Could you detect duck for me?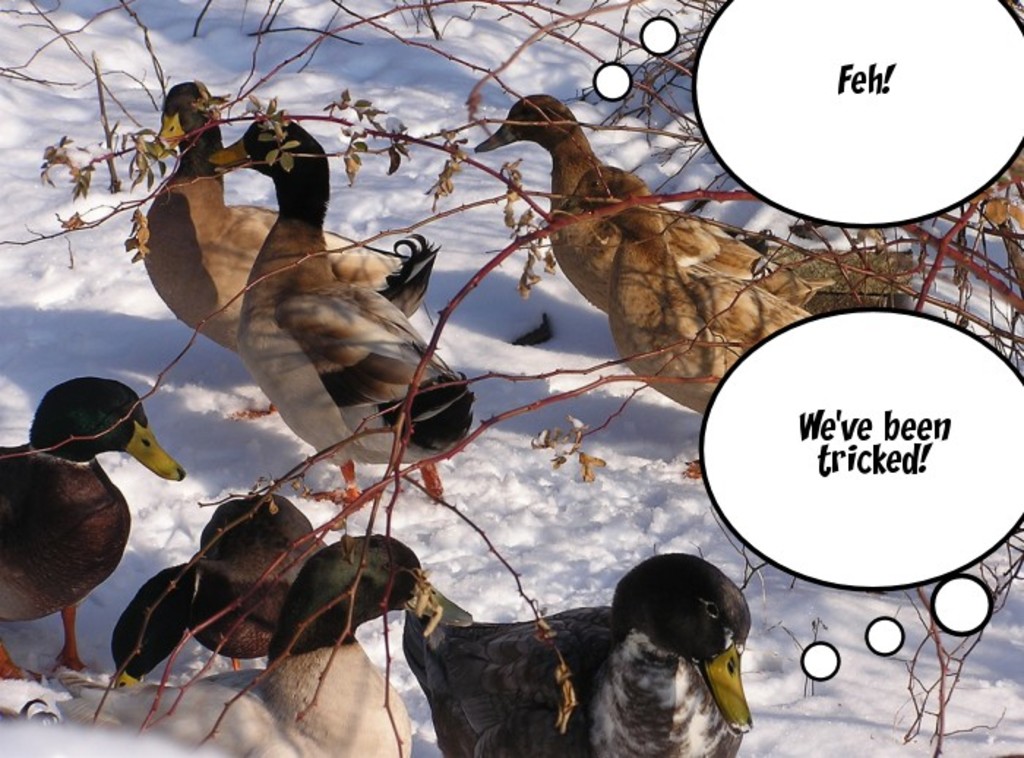
Detection result: 56/543/448/755.
